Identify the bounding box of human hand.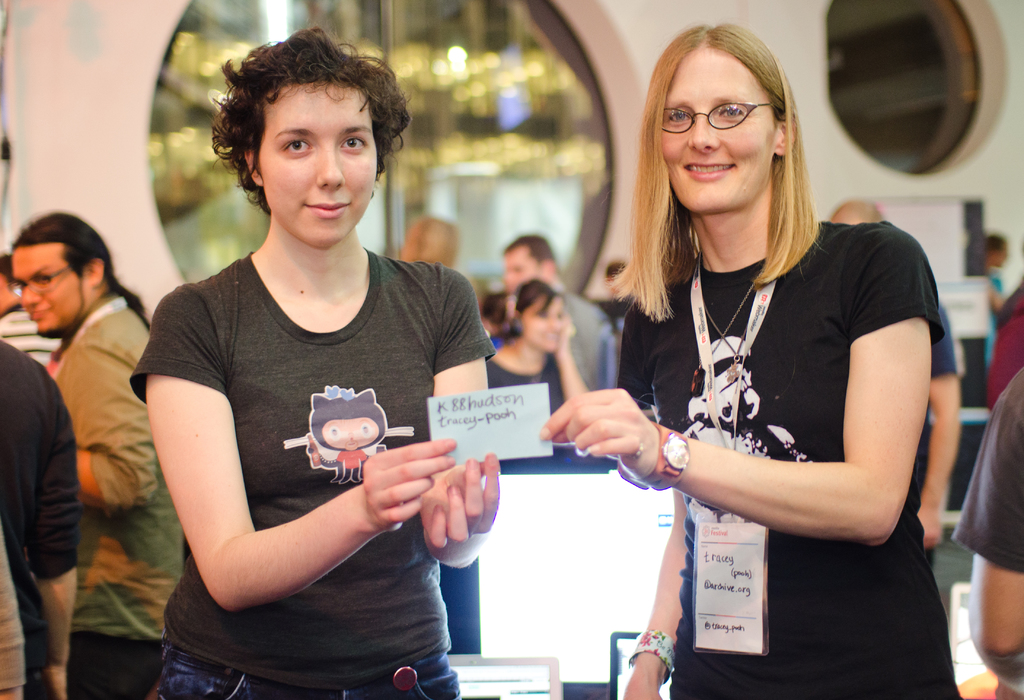
555/313/572/358.
